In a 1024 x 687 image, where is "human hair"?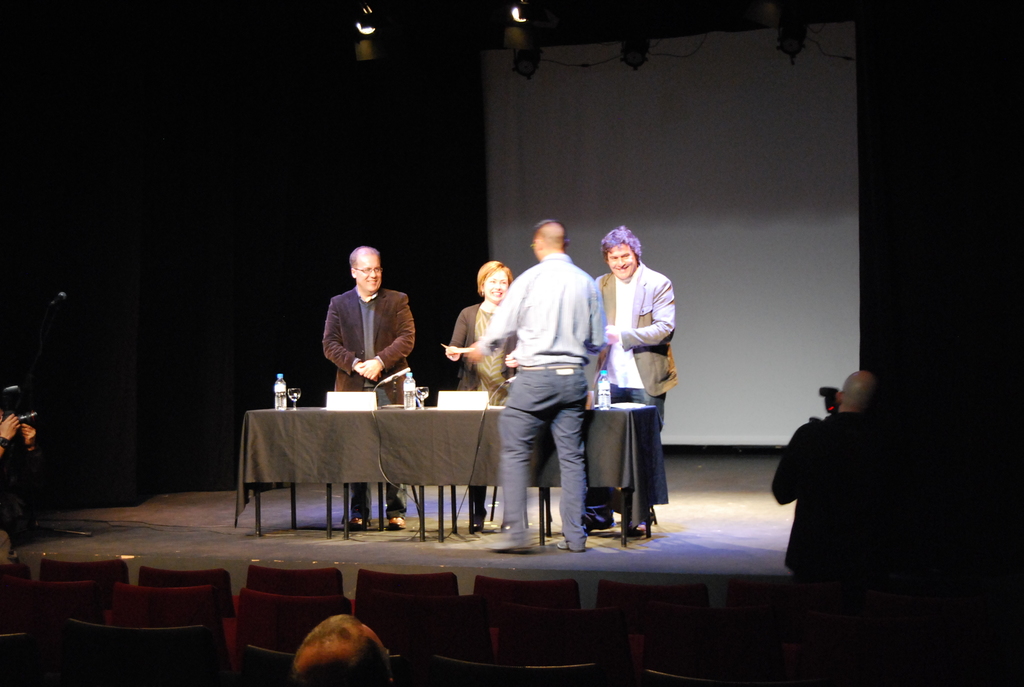
{"left": 534, "top": 217, "right": 567, "bottom": 246}.
